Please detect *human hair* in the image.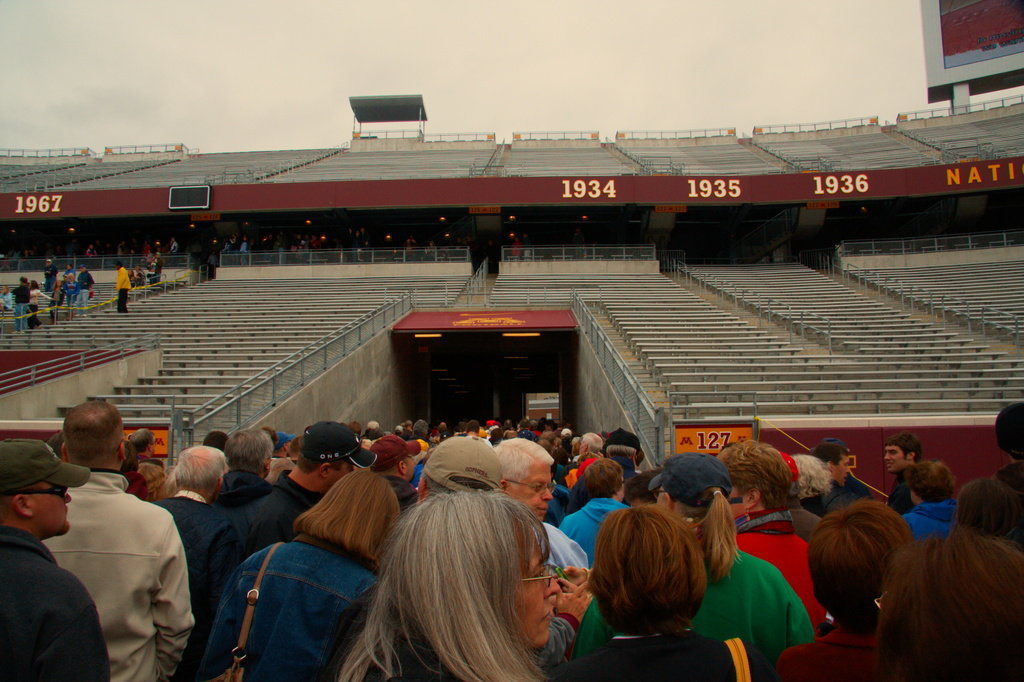
293, 469, 399, 571.
